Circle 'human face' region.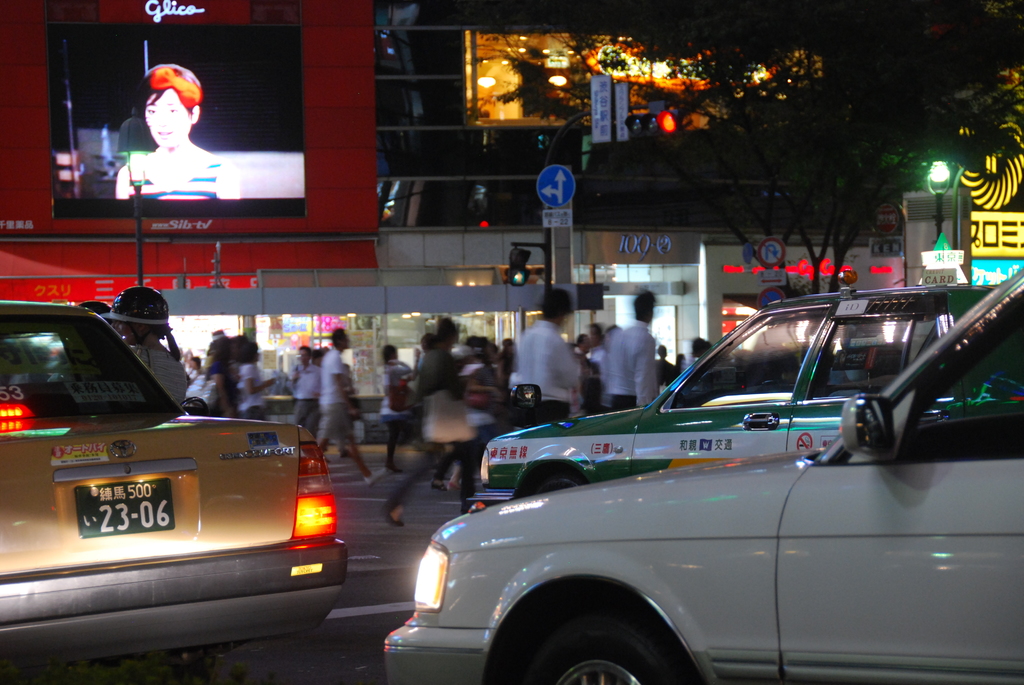
Region: select_region(142, 93, 188, 147).
